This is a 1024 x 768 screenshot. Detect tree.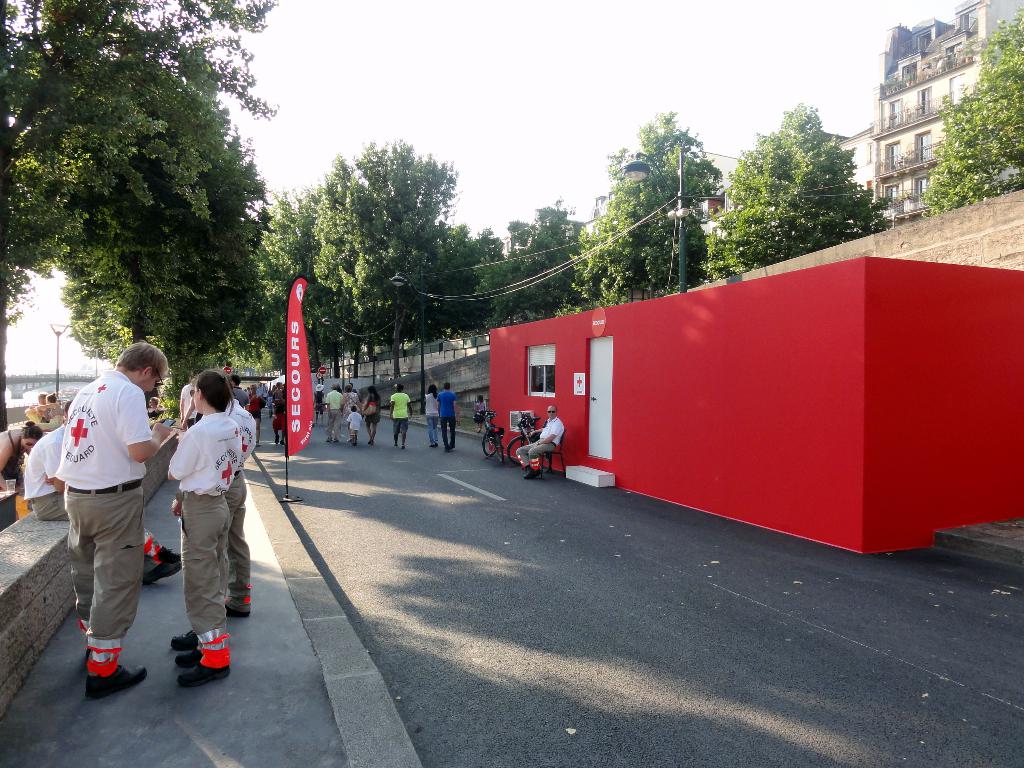
310, 142, 458, 378.
